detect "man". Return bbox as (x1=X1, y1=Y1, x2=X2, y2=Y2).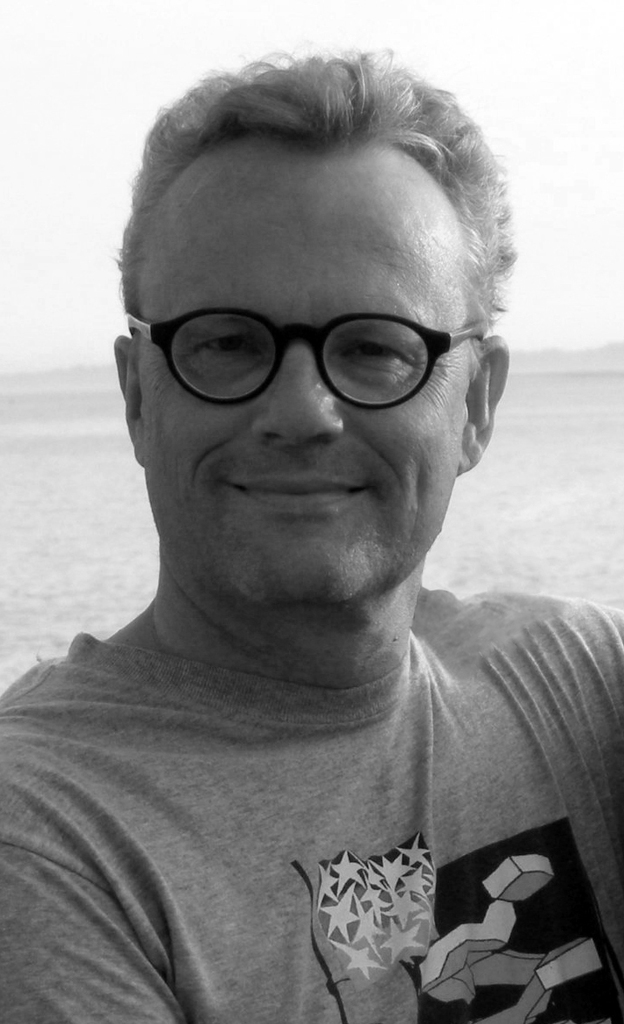
(x1=0, y1=211, x2=623, y2=1020).
